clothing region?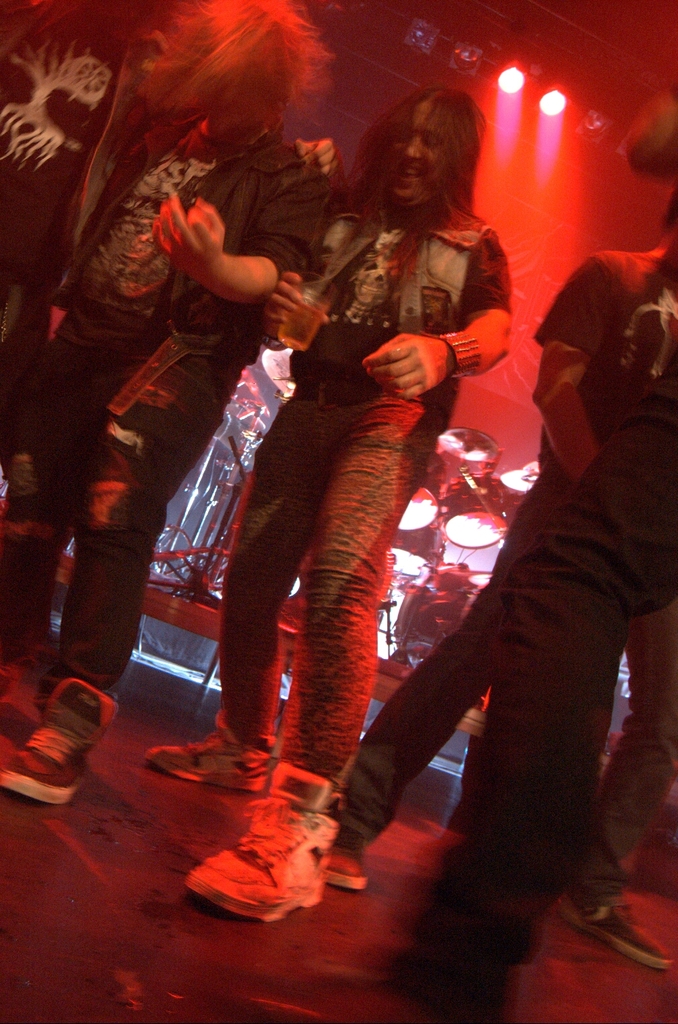
Rect(212, 195, 513, 798)
